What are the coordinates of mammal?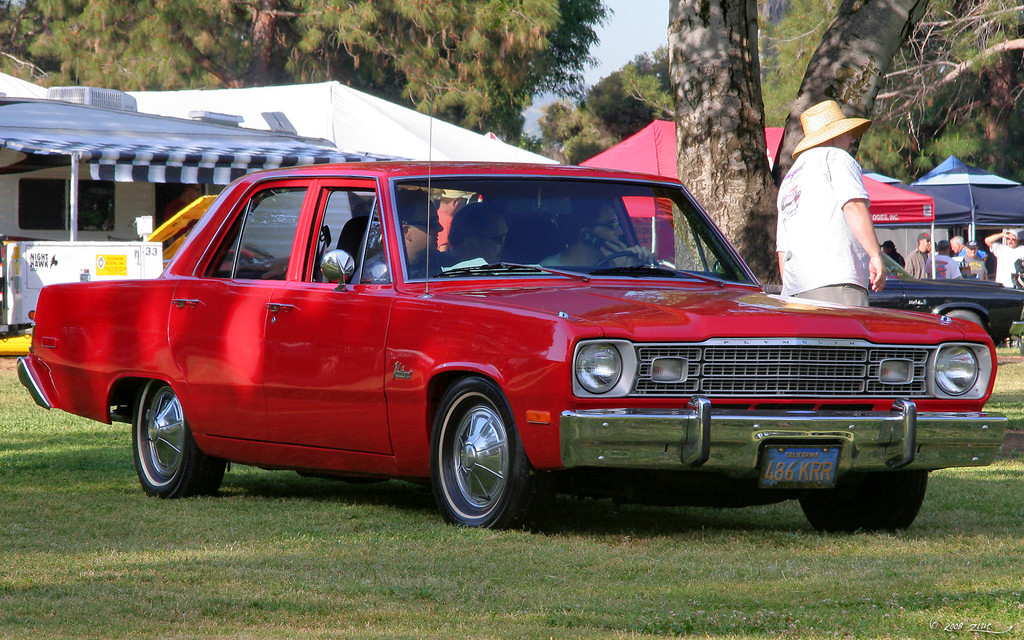
[947,236,989,253].
